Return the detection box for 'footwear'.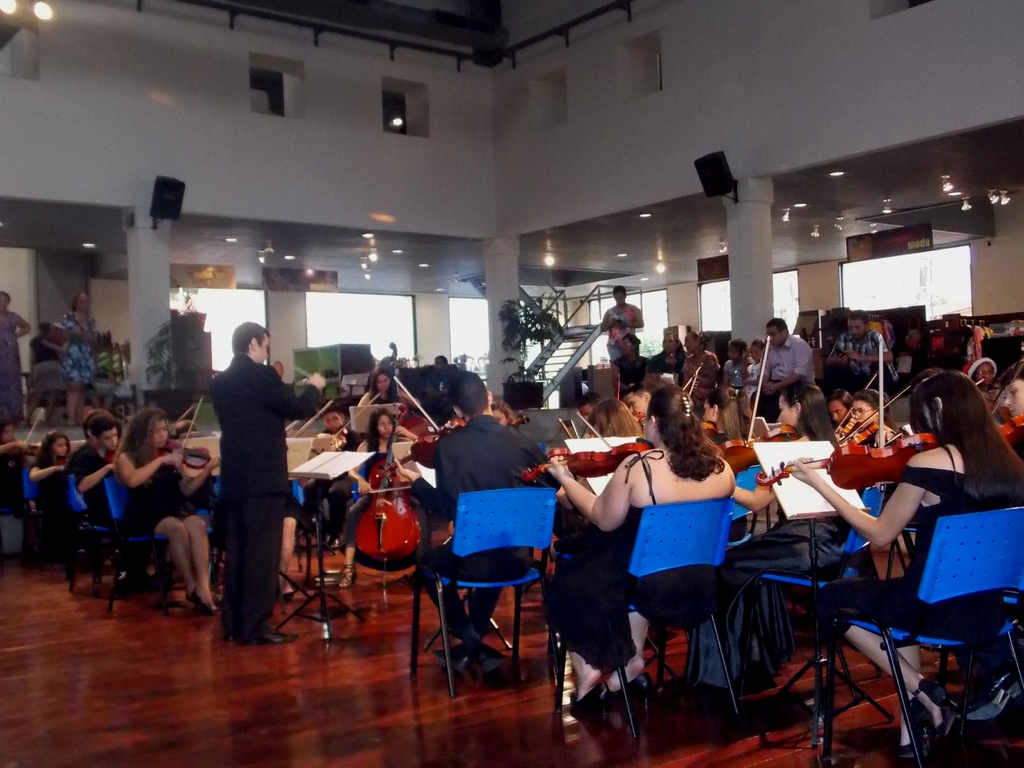
left=434, top=643, right=463, bottom=672.
